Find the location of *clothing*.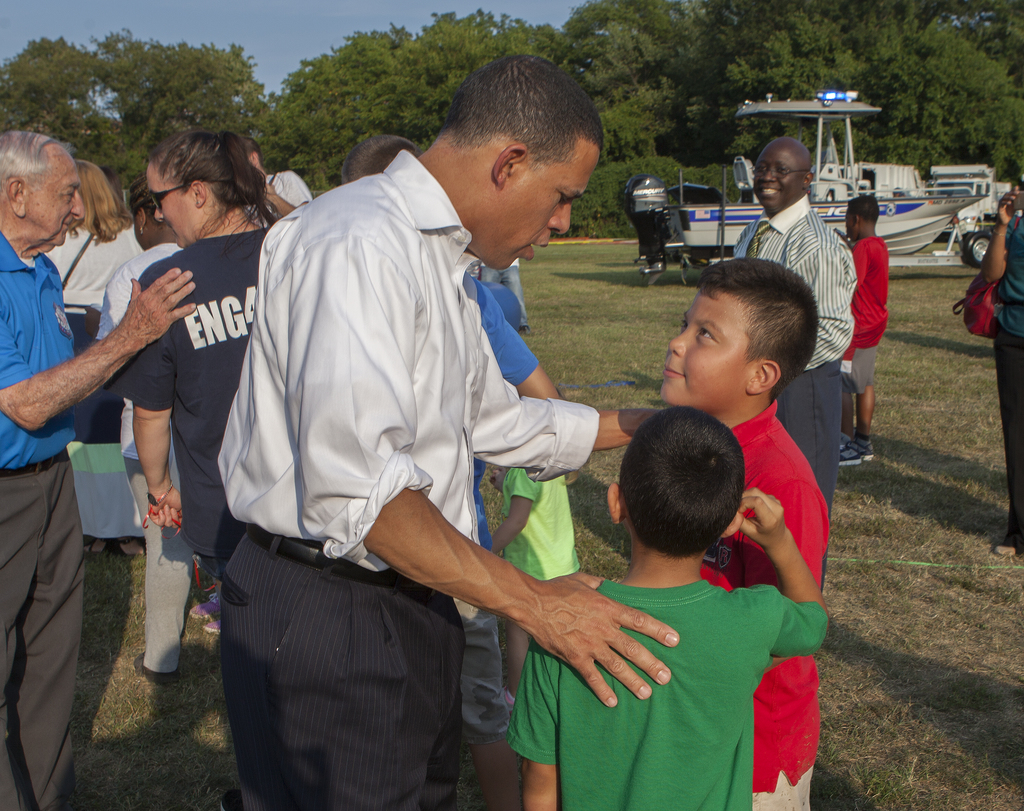
Location: 455:273:537:745.
